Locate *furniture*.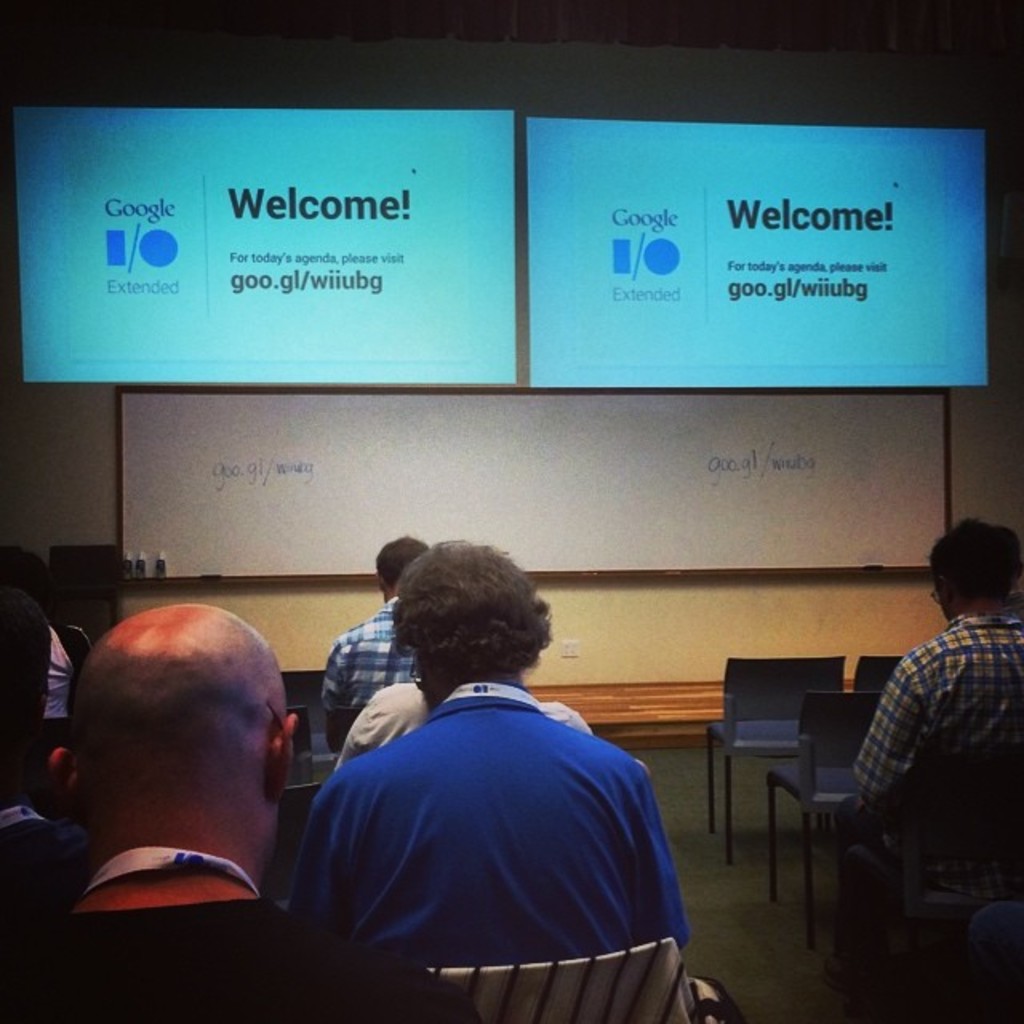
Bounding box: box(285, 709, 314, 758).
